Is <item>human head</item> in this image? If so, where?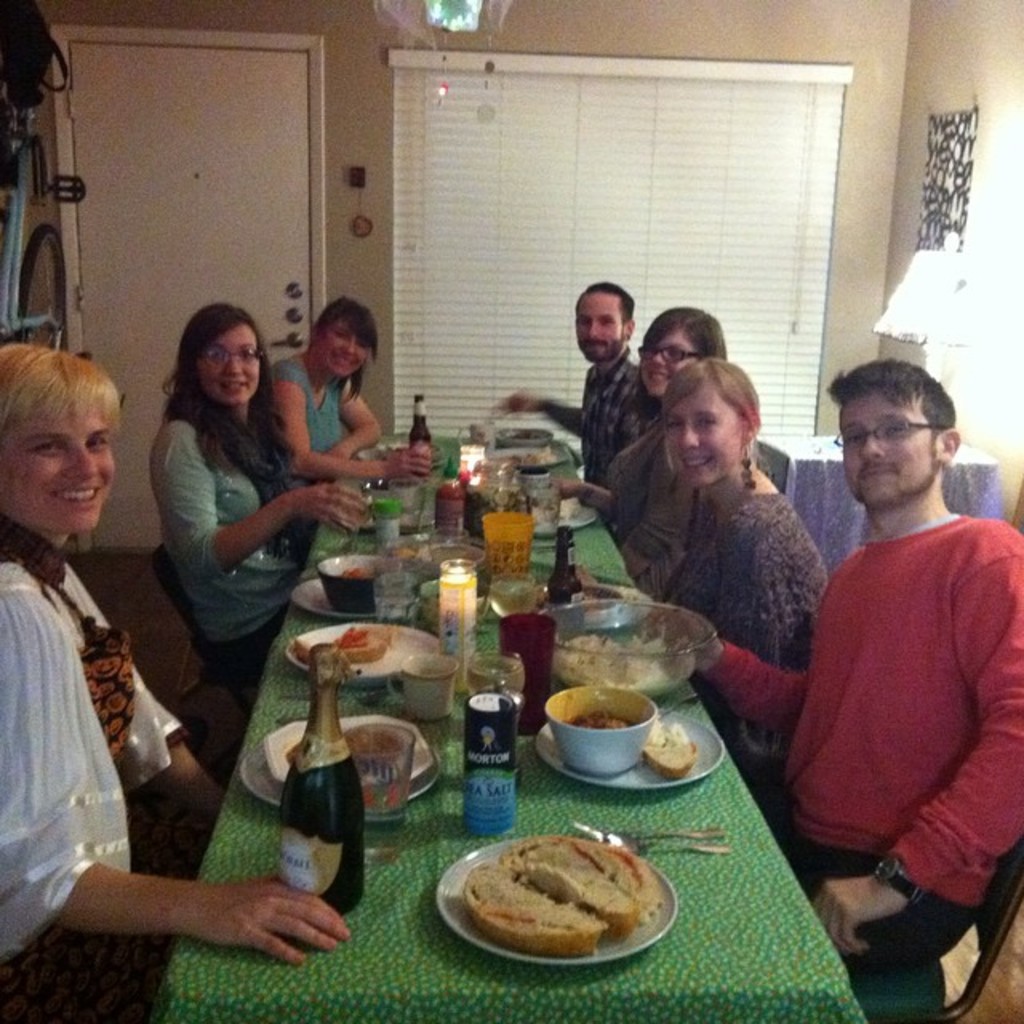
Yes, at bbox=[0, 344, 120, 533].
